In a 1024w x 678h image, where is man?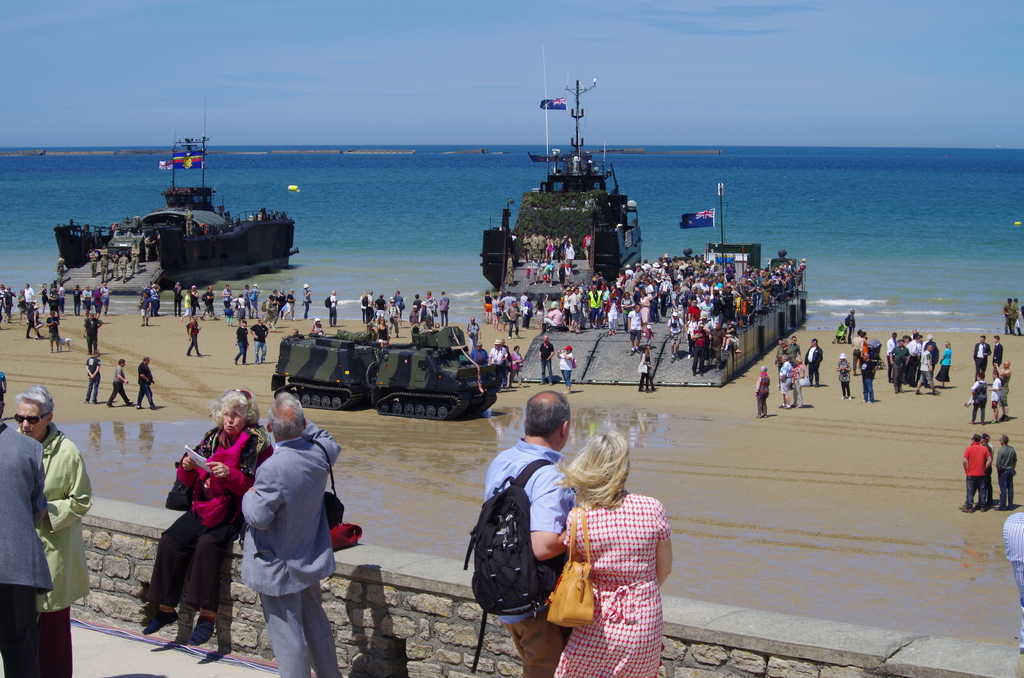
crop(861, 349, 877, 404).
